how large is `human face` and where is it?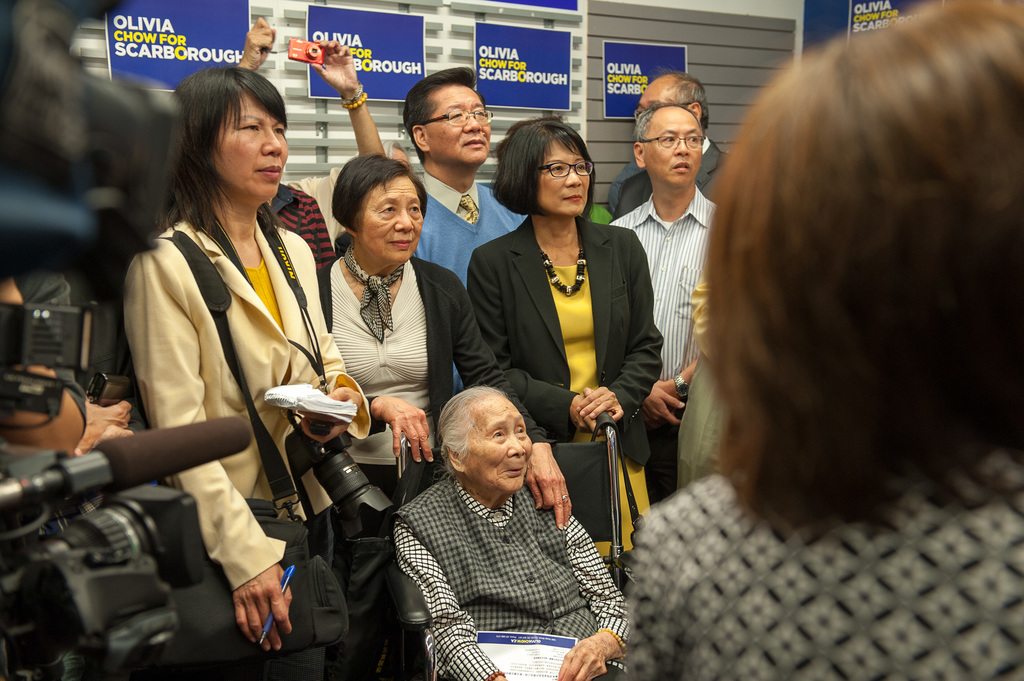
Bounding box: select_region(424, 88, 491, 164).
